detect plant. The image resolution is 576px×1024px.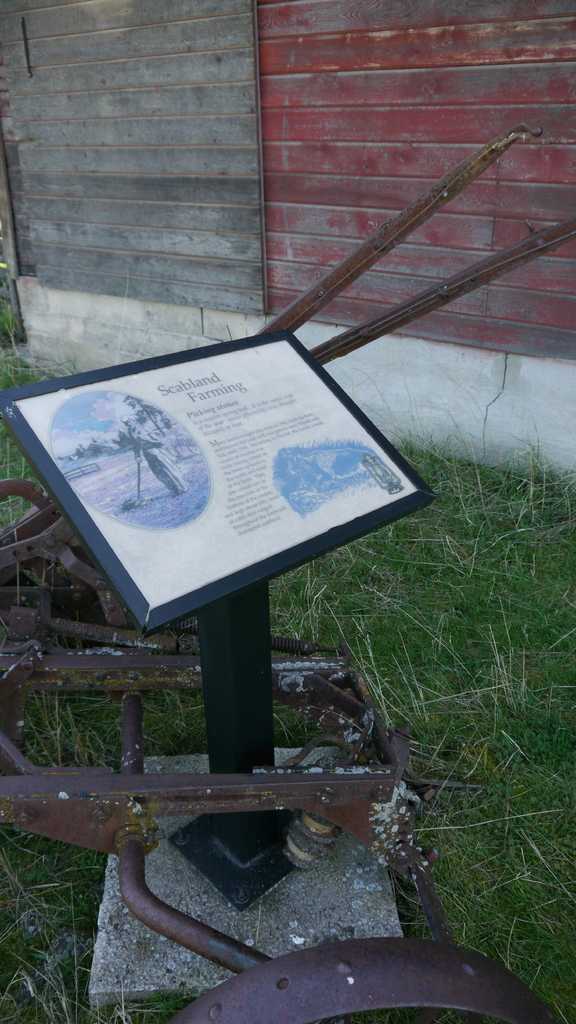
{"left": 0, "top": 353, "right": 49, "bottom": 535}.
